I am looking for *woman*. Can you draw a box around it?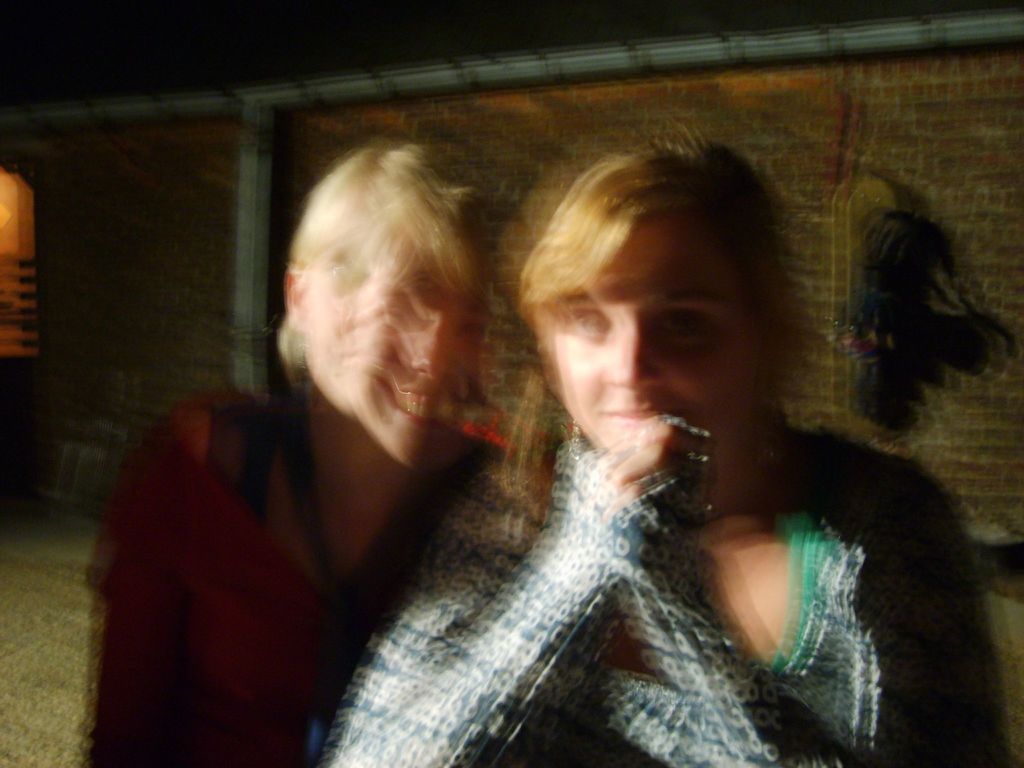
Sure, the bounding box is box=[317, 116, 956, 767].
